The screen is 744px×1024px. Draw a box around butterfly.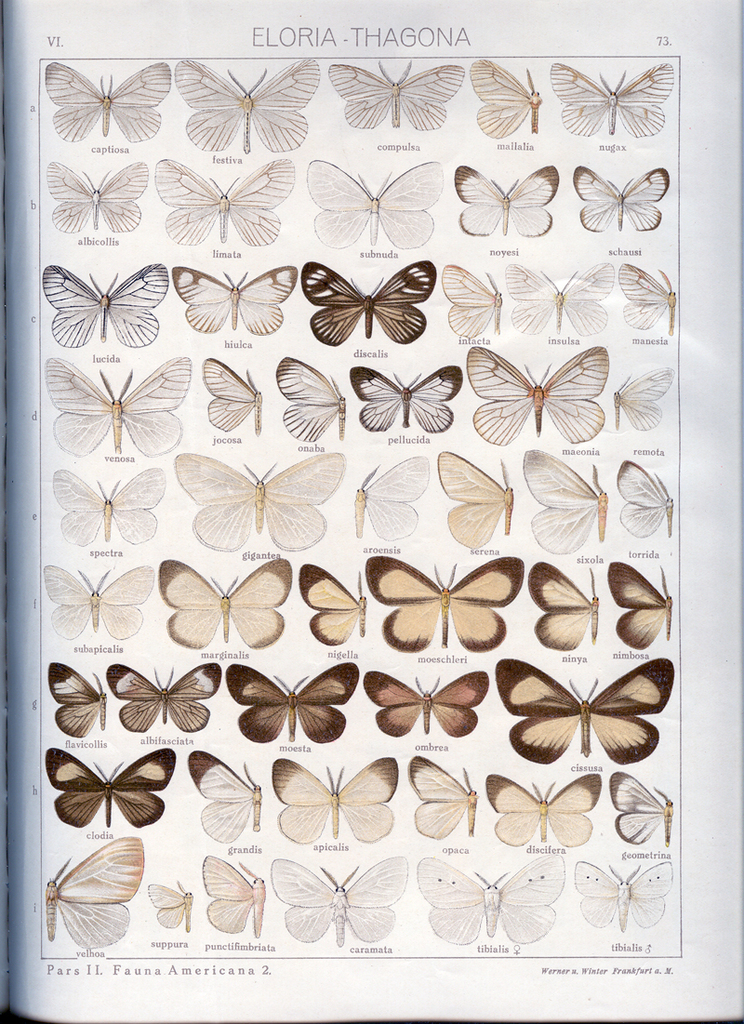
BBox(183, 54, 319, 146).
